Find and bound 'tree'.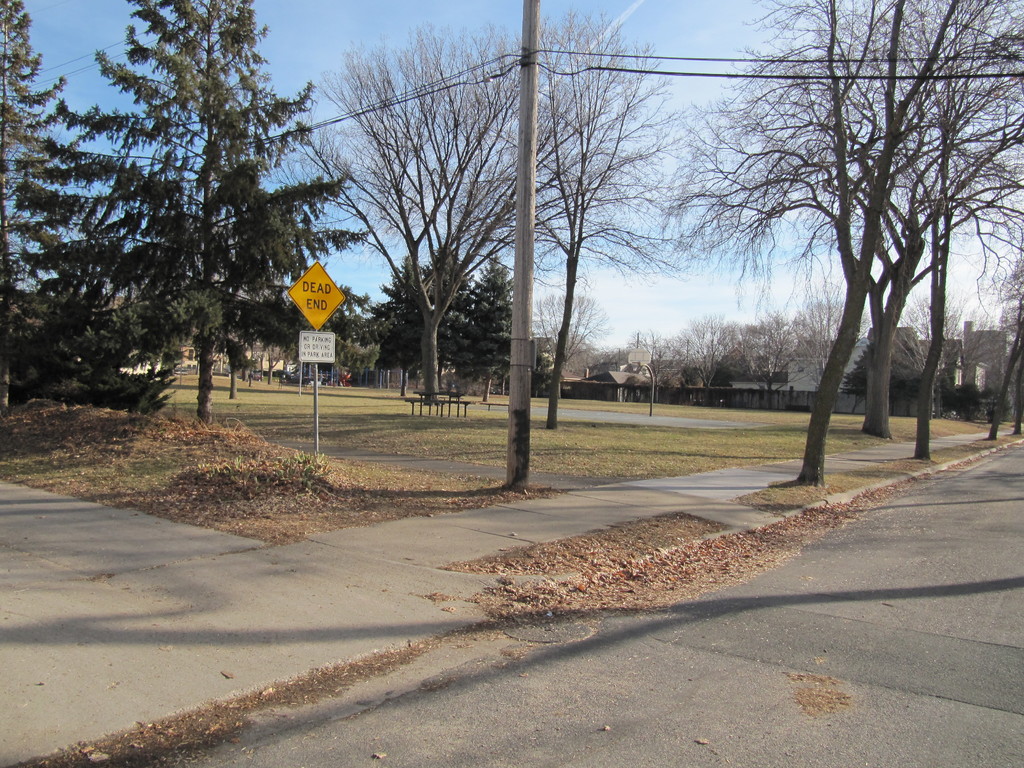
Bound: (362,252,524,415).
